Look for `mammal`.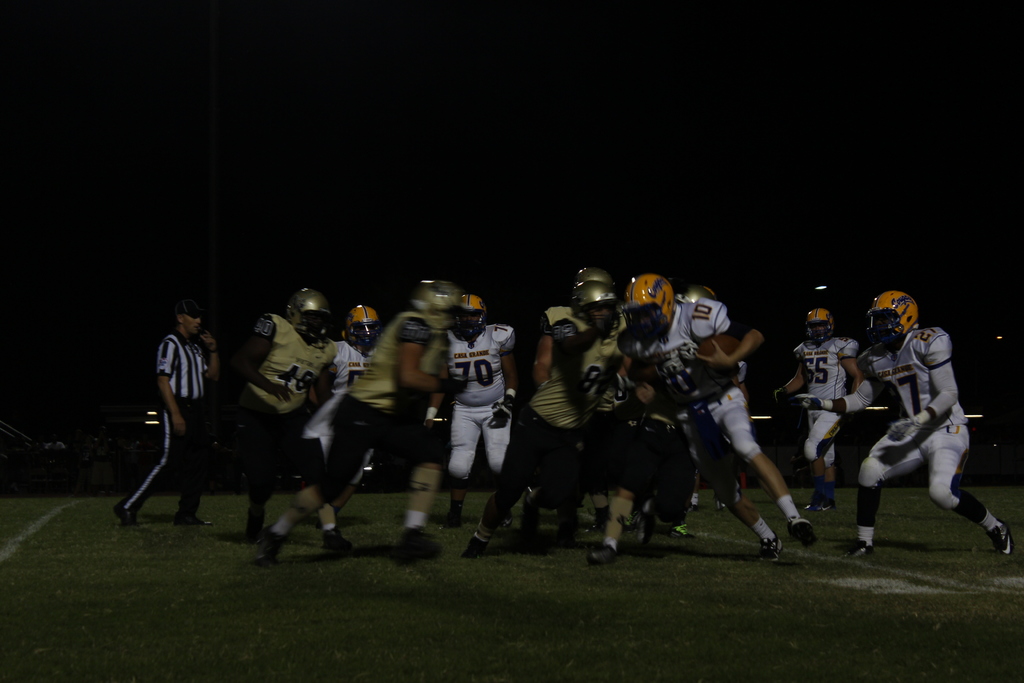
Found: locate(536, 266, 598, 529).
